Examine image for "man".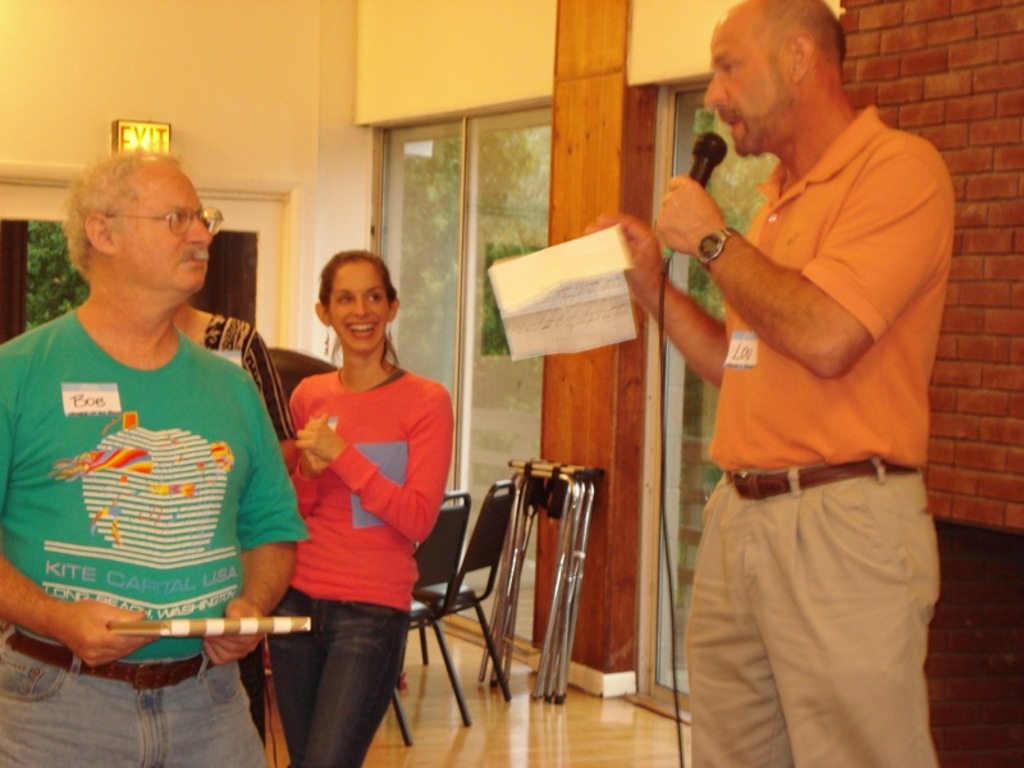
Examination result: select_region(654, 0, 960, 767).
